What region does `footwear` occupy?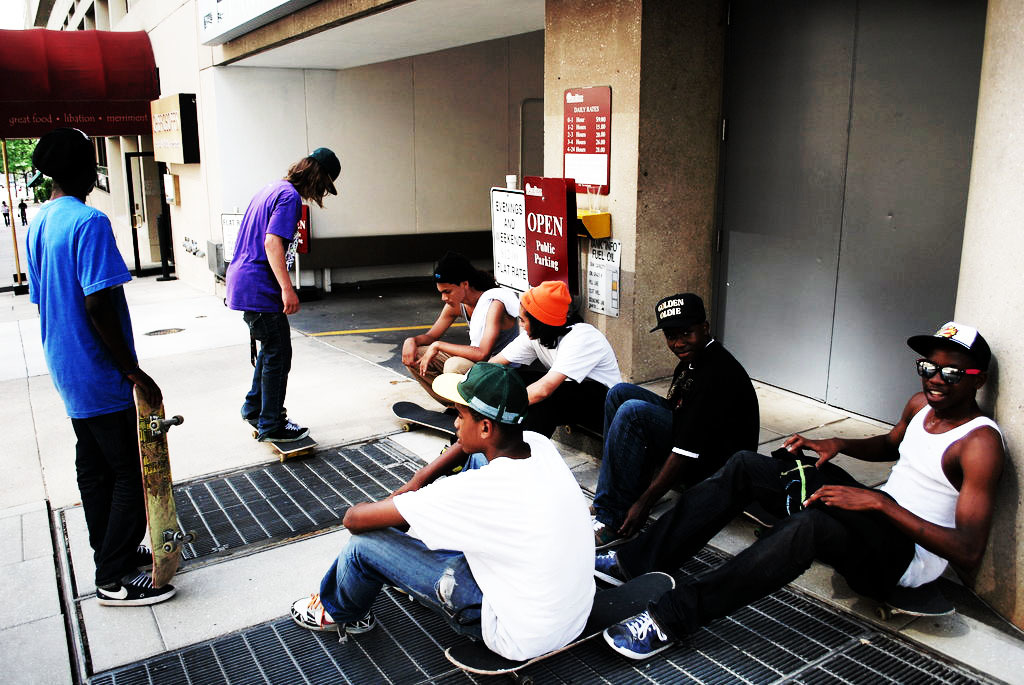
[136, 543, 181, 570].
